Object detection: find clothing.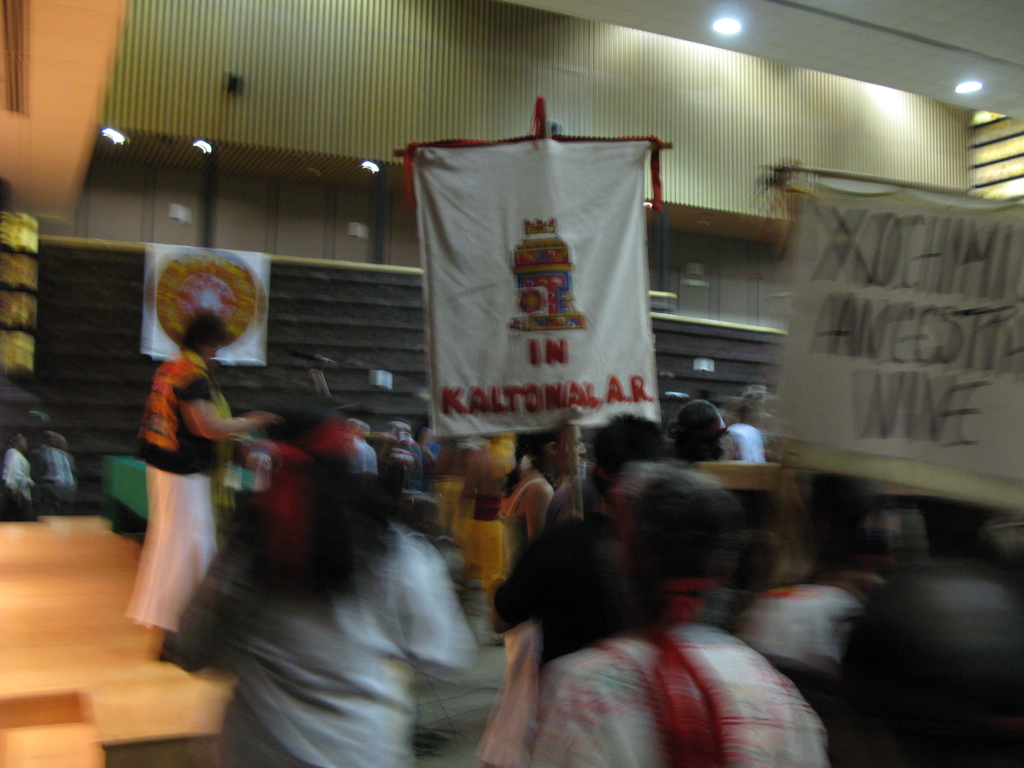
(196,393,245,514).
